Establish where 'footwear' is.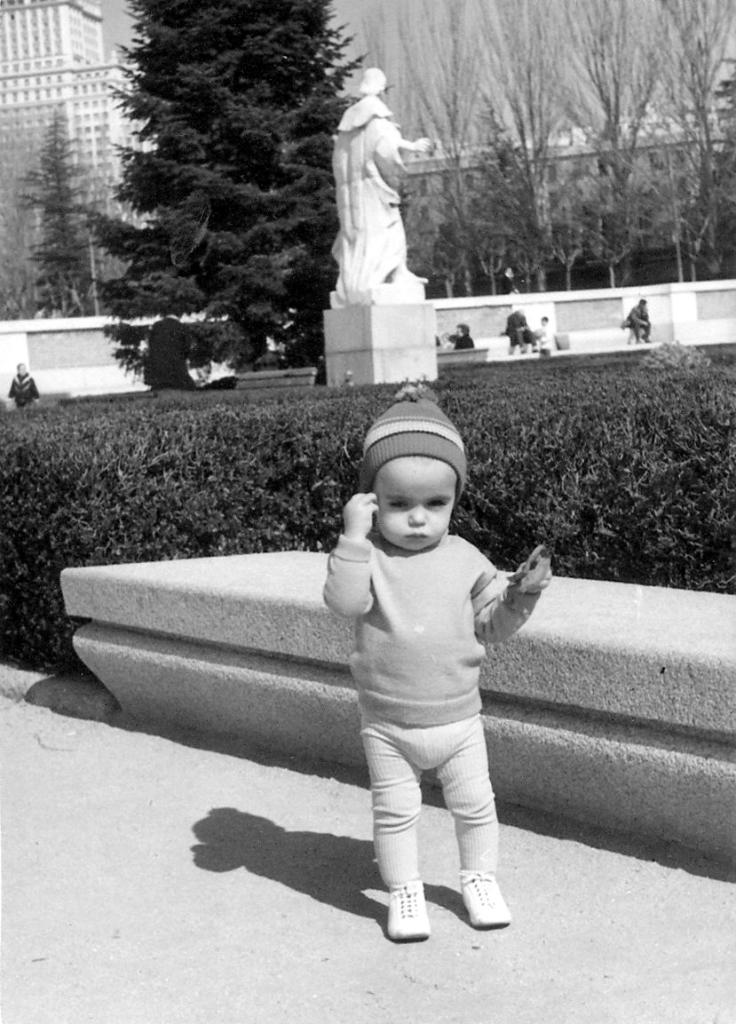
Established at l=455, t=873, r=512, b=923.
